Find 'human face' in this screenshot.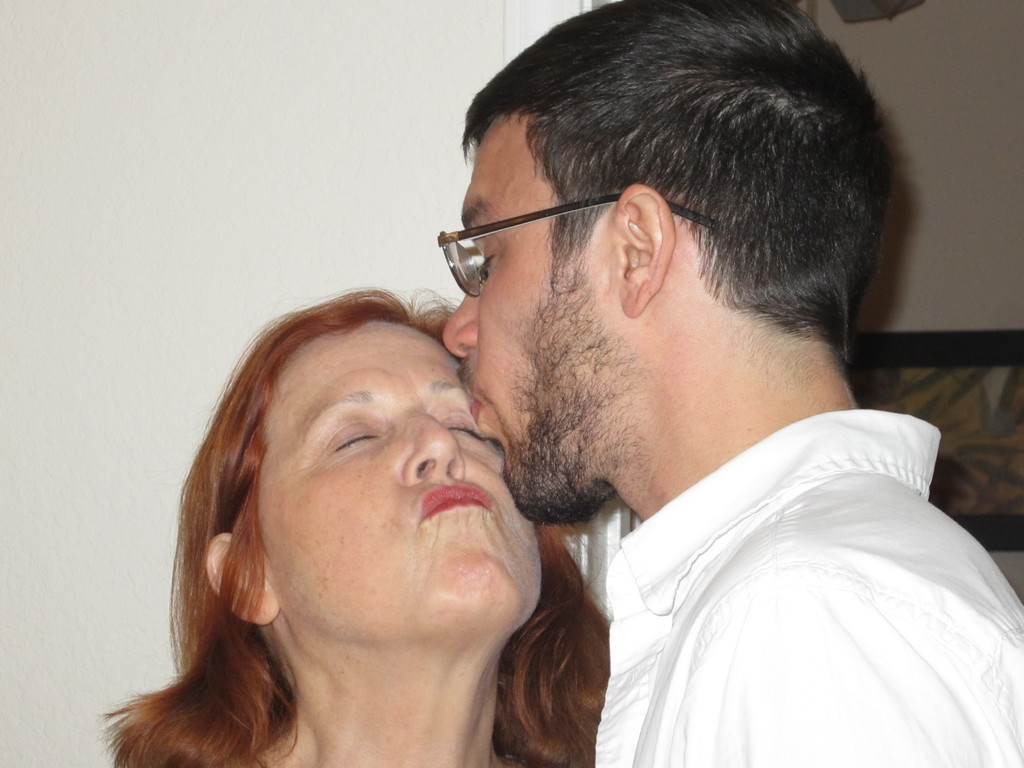
The bounding box for 'human face' is pyautogui.locateOnScreen(257, 311, 538, 657).
